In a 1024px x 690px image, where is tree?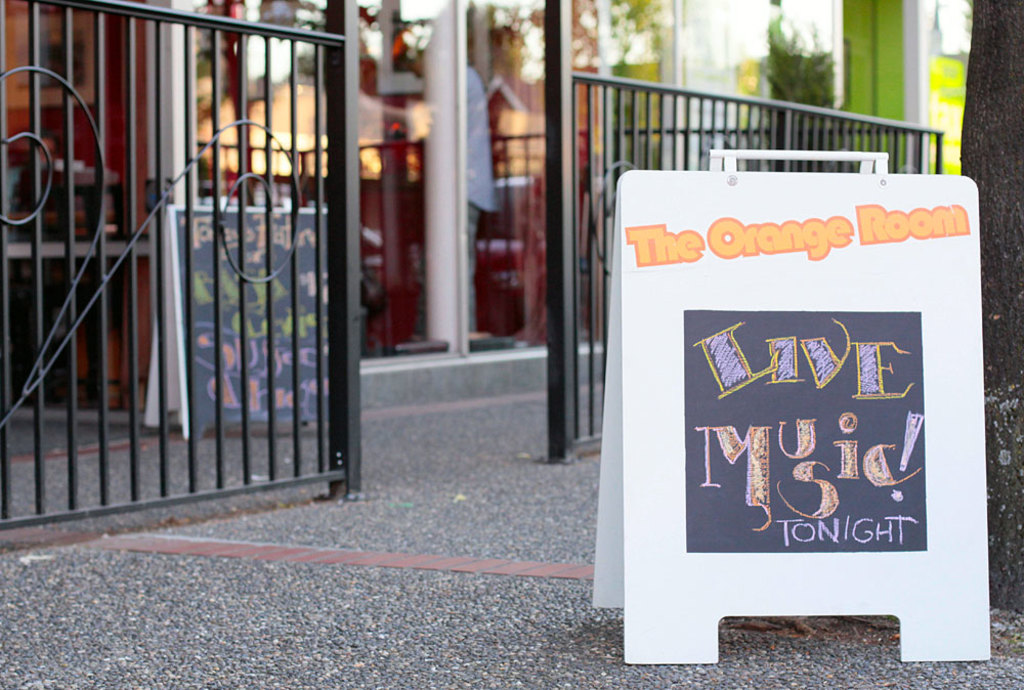
597:0:668:83.
